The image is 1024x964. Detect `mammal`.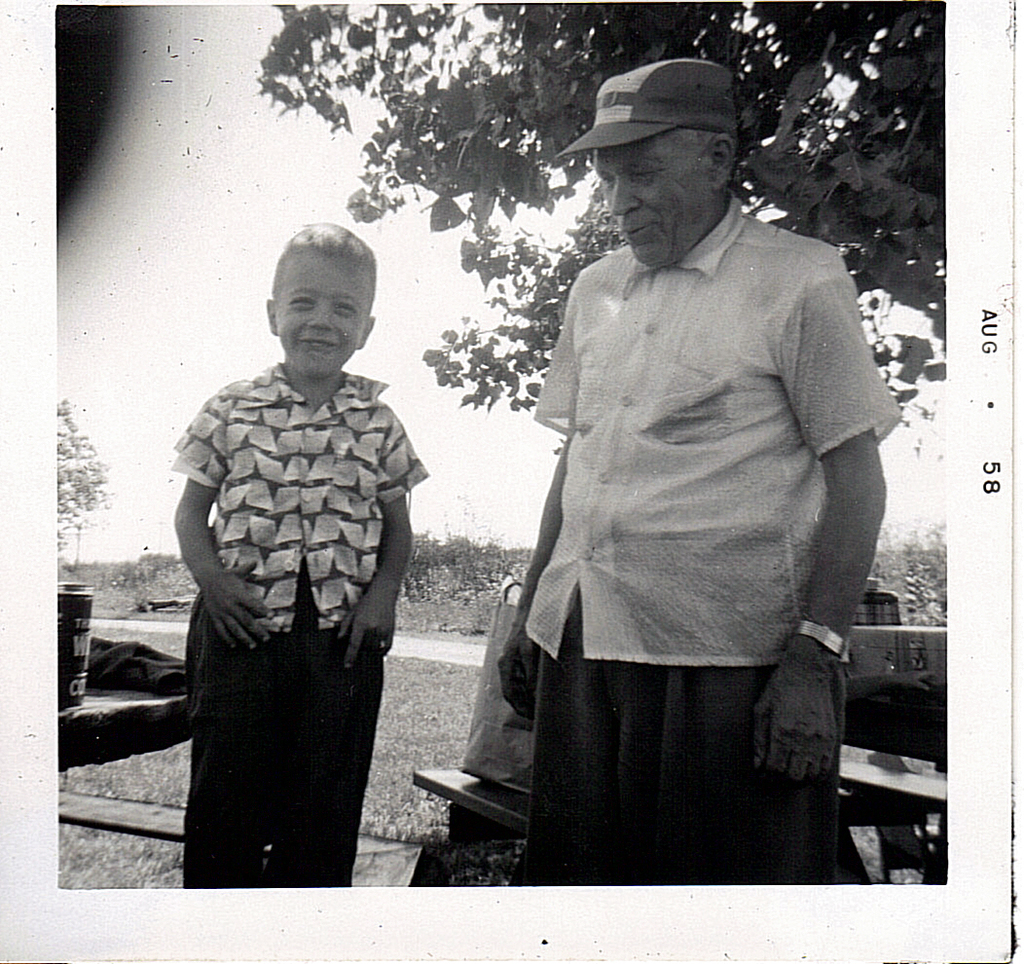
Detection: [474, 122, 883, 847].
